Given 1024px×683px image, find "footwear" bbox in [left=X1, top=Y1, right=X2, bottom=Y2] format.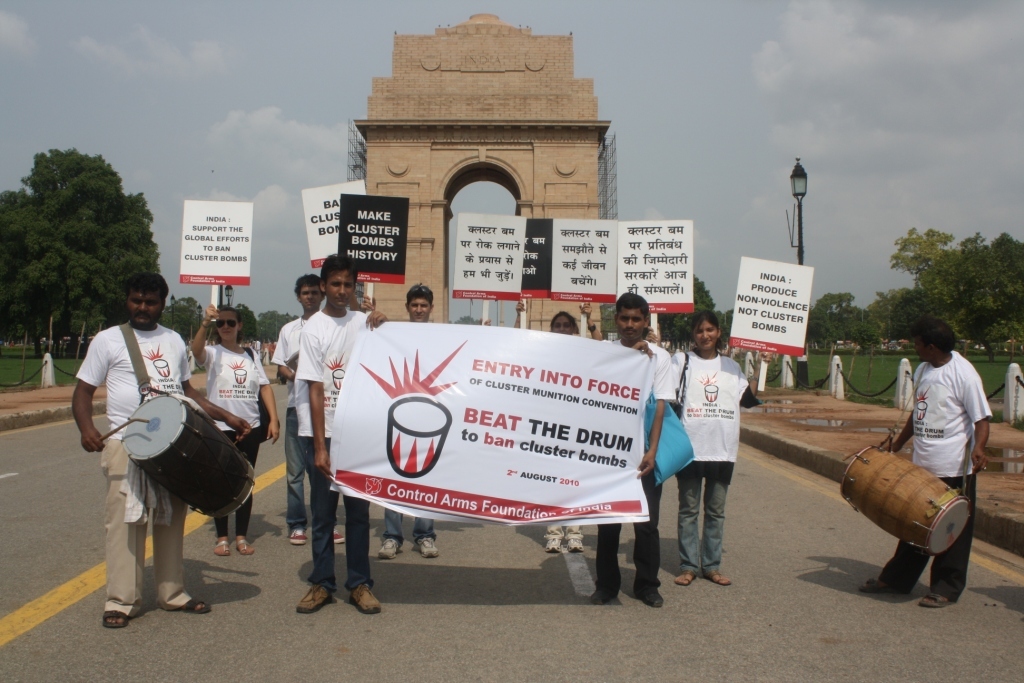
[left=239, top=529, right=253, bottom=557].
